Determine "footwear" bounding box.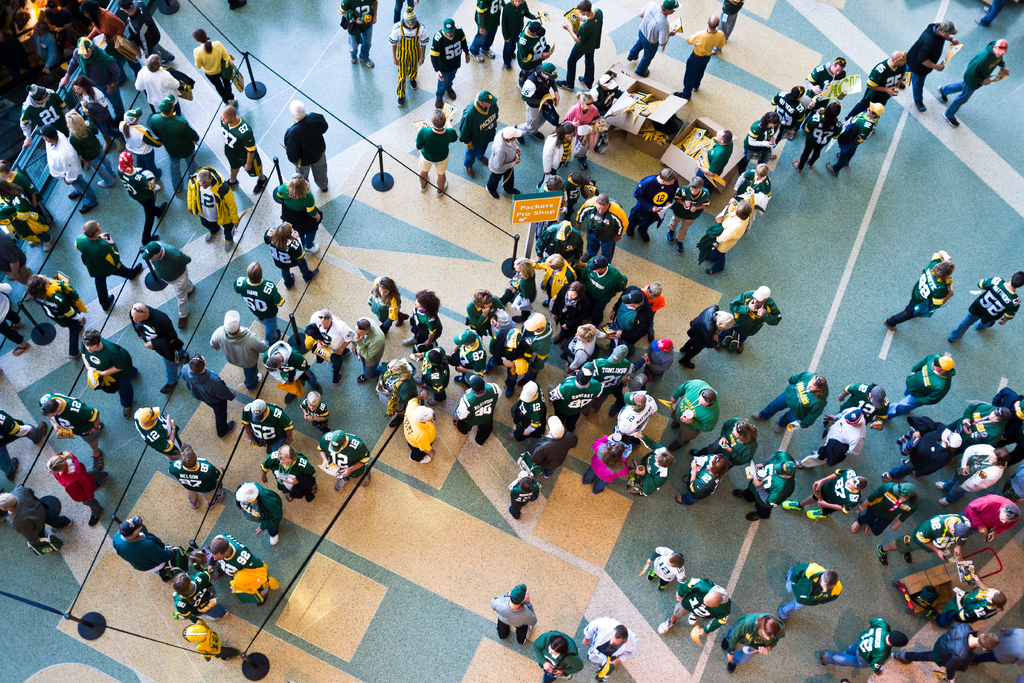
Determined: (x1=484, y1=50, x2=497, y2=58).
